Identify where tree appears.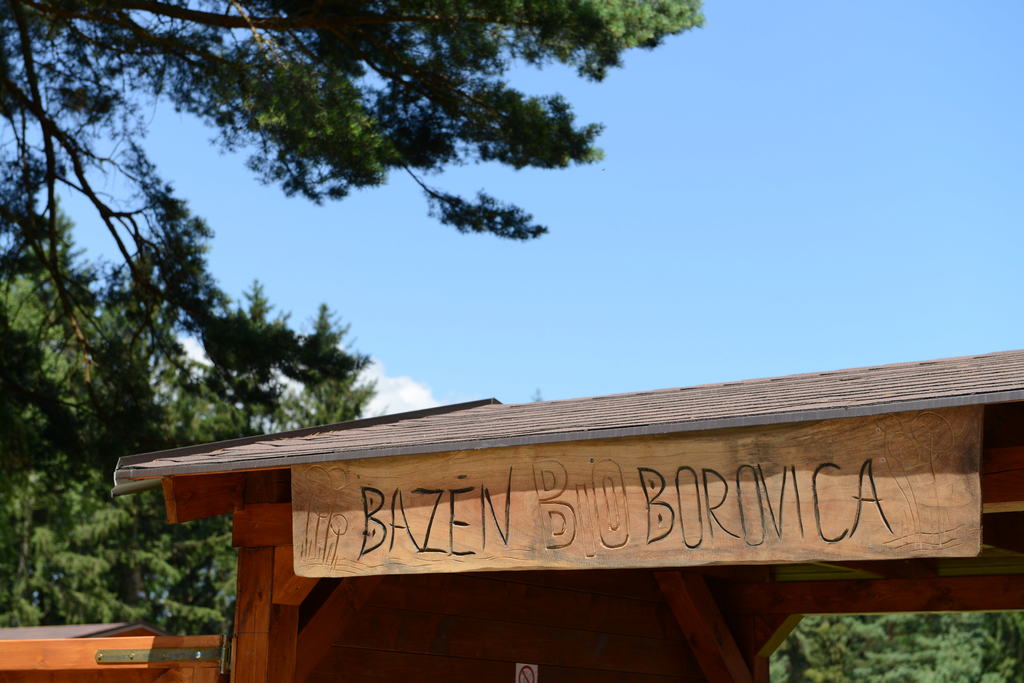
Appears at bbox=[0, 249, 255, 639].
